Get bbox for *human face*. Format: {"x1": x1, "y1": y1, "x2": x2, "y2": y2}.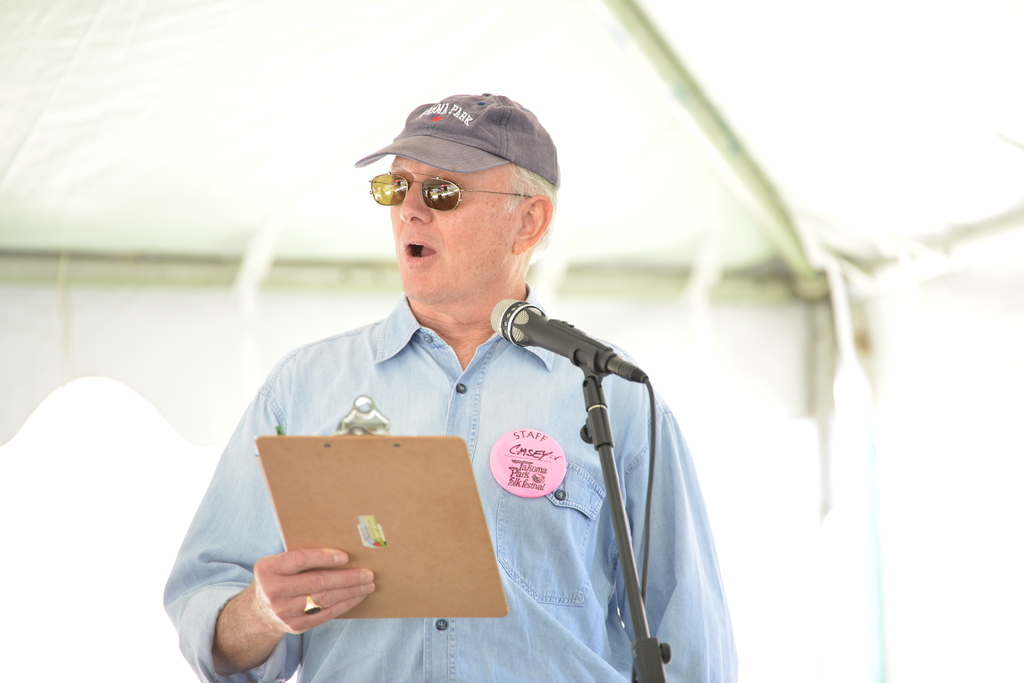
{"x1": 388, "y1": 156, "x2": 524, "y2": 302}.
